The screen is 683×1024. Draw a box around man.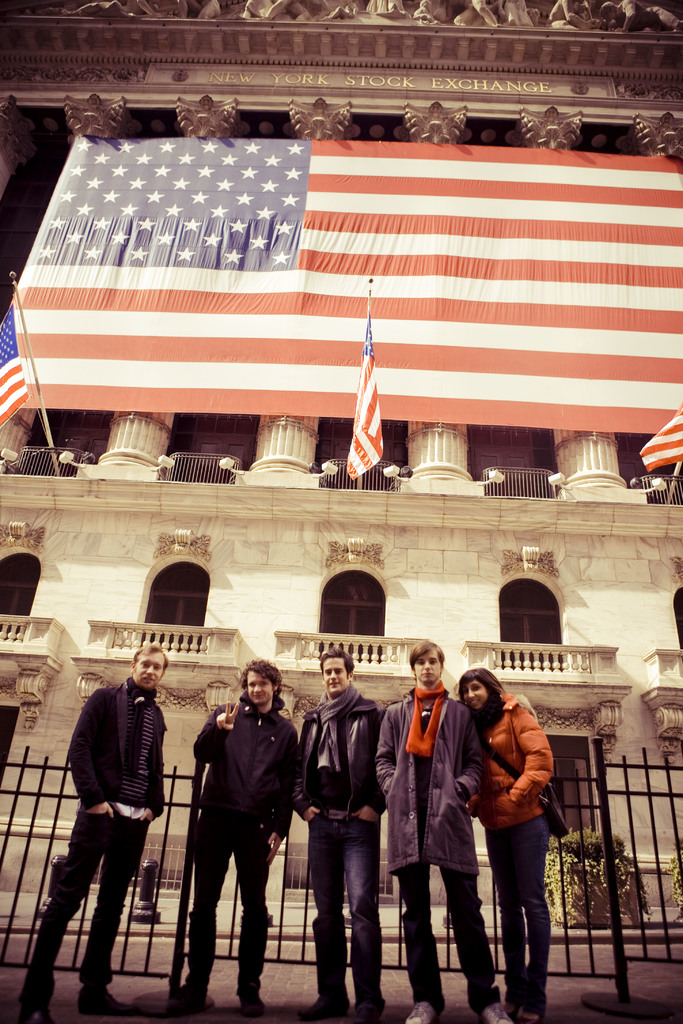
{"left": 2, "top": 640, "right": 159, "bottom": 1023}.
